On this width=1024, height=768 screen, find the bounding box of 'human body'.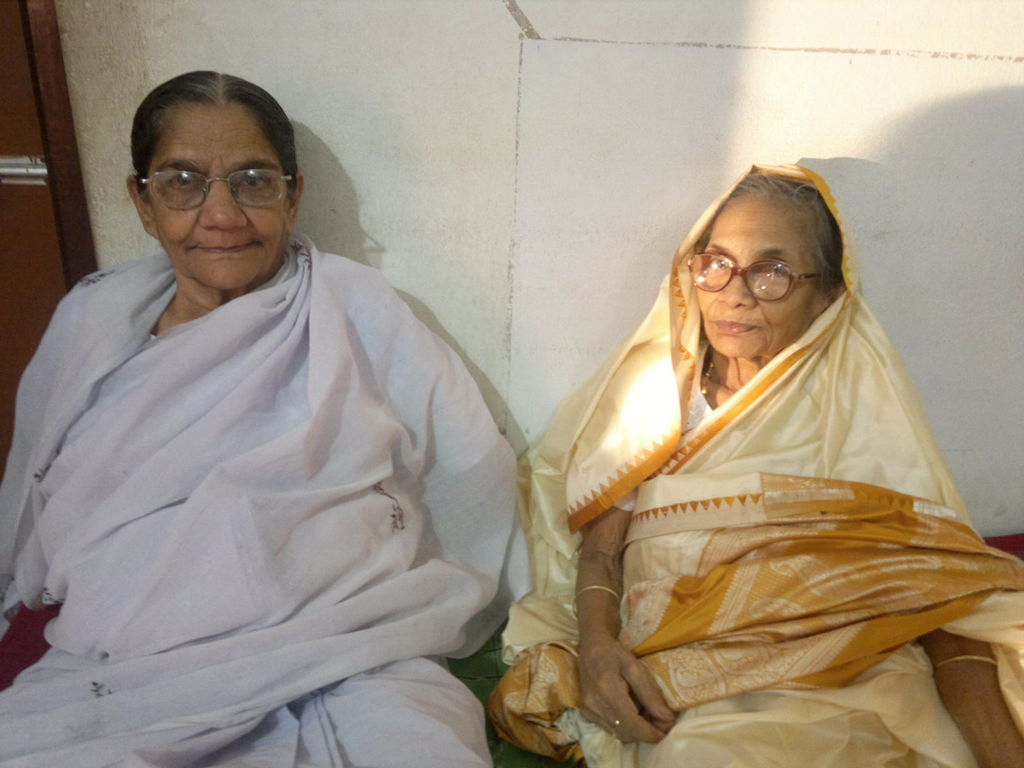
Bounding box: select_region(29, 95, 540, 728).
